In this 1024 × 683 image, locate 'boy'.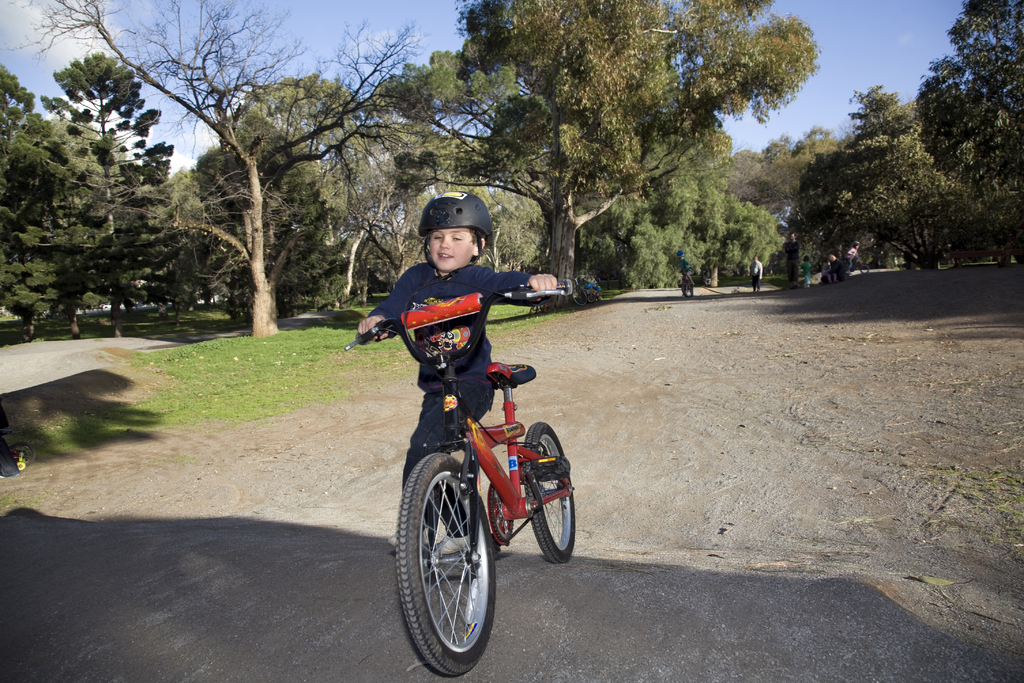
Bounding box: 676 250 694 299.
